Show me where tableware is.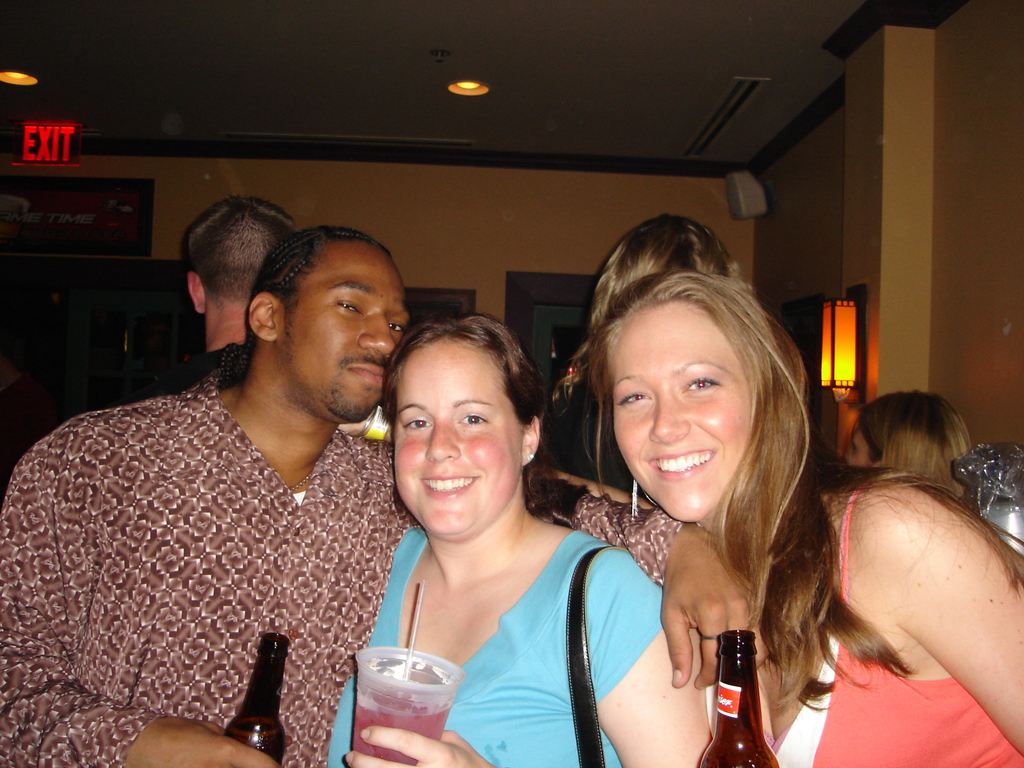
tableware is at l=346, t=584, r=463, b=767.
